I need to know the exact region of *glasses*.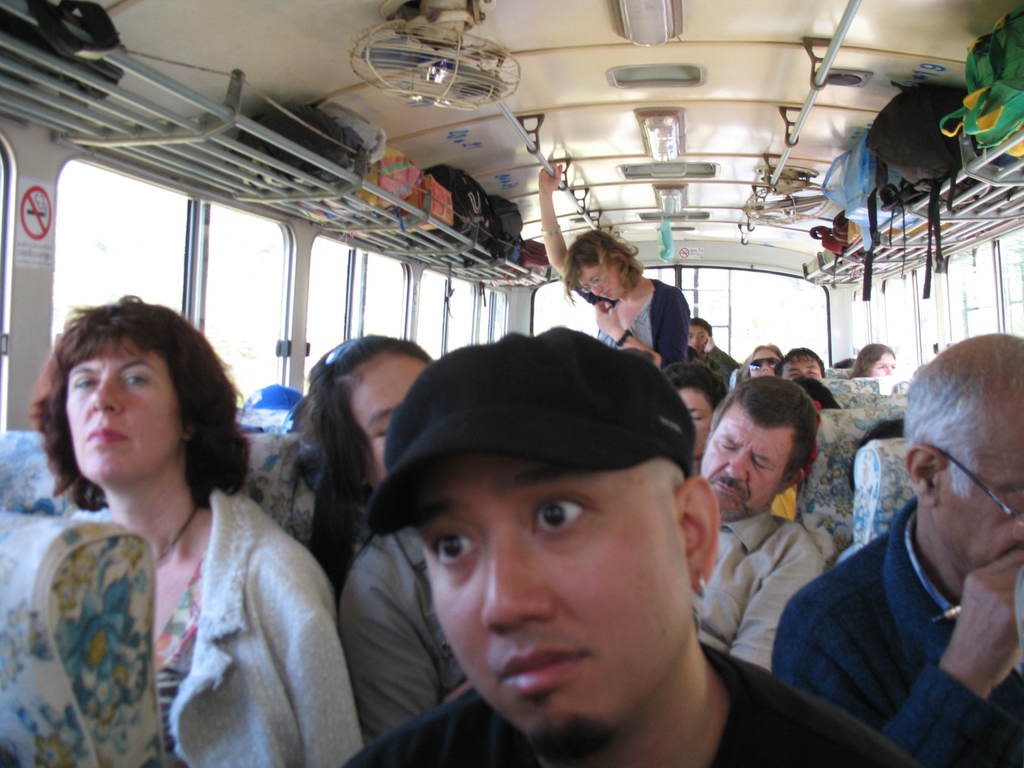
Region: {"x1": 748, "y1": 355, "x2": 773, "y2": 372}.
